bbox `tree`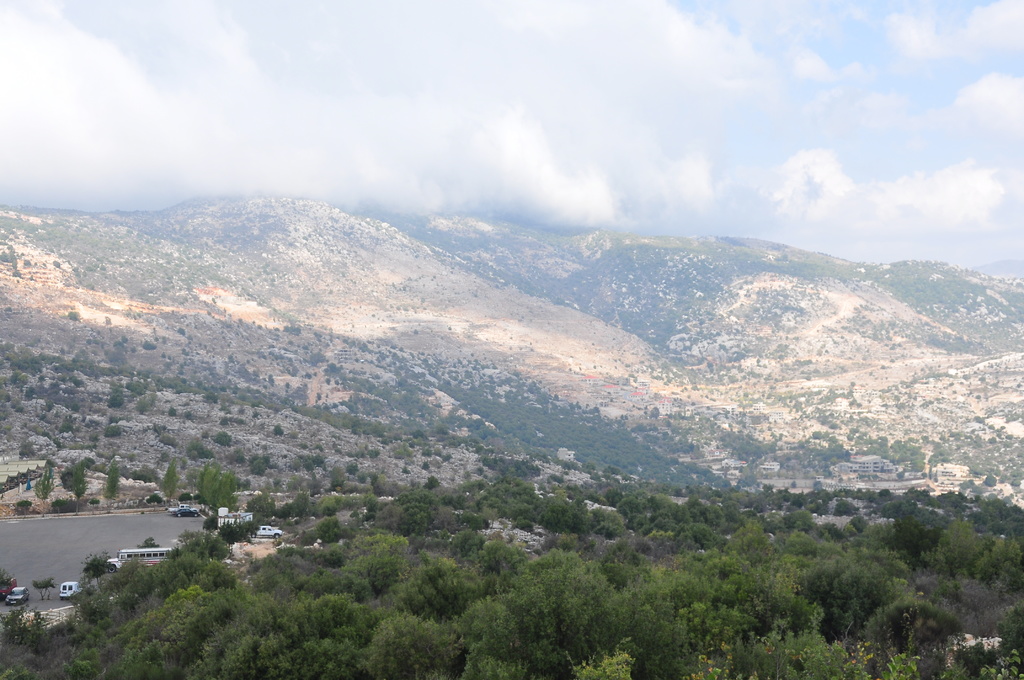
1,570,16,591
